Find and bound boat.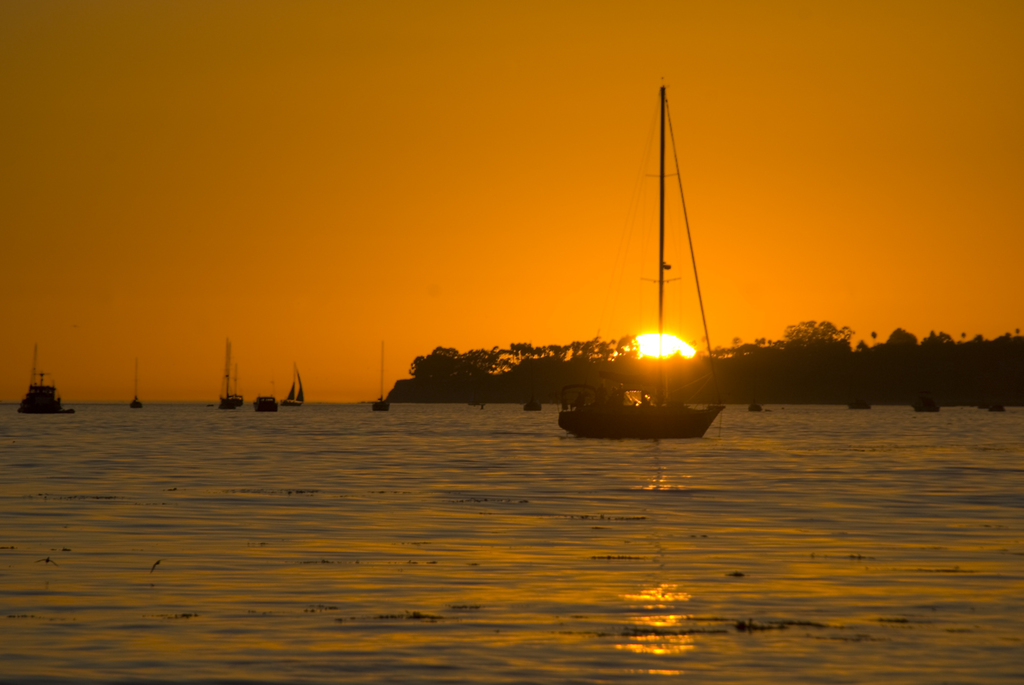
Bound: [18, 342, 78, 416].
